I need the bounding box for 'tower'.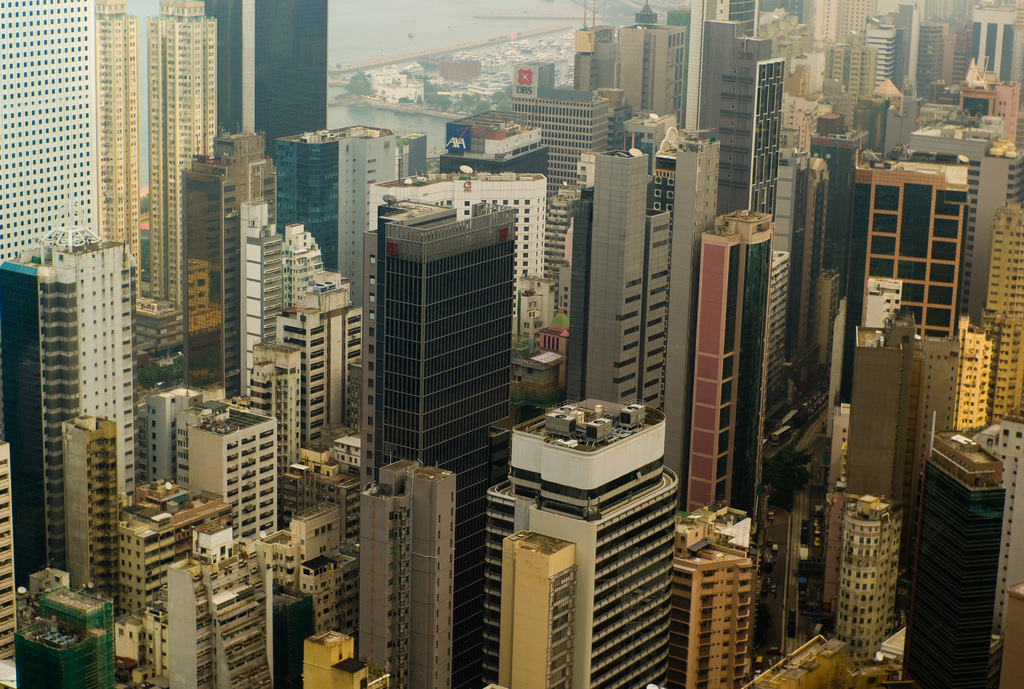
Here it is: detection(694, 0, 785, 223).
